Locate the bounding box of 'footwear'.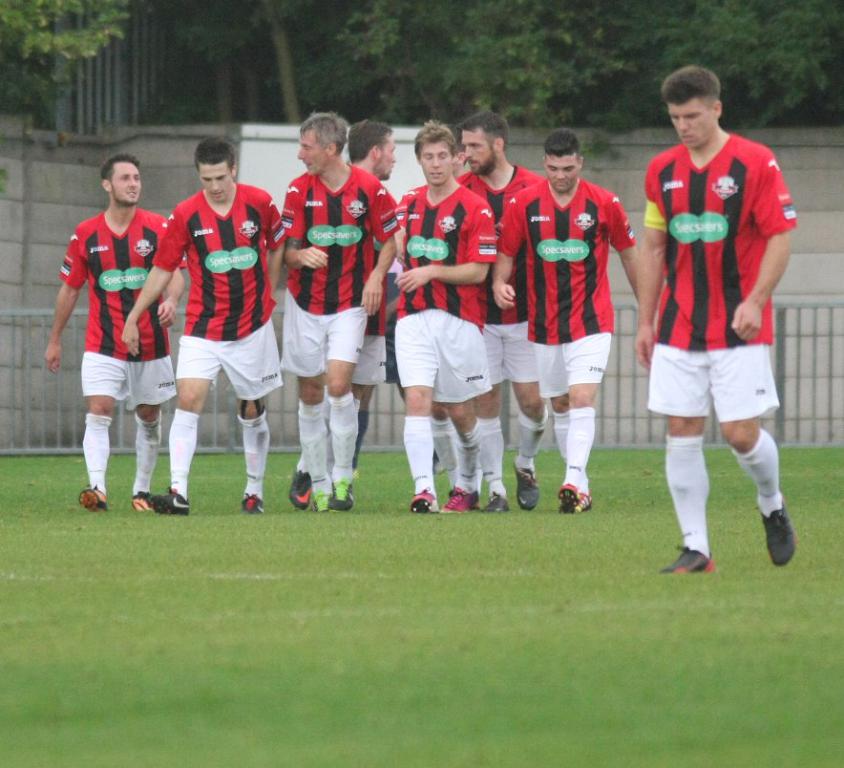
Bounding box: Rect(486, 490, 511, 512).
